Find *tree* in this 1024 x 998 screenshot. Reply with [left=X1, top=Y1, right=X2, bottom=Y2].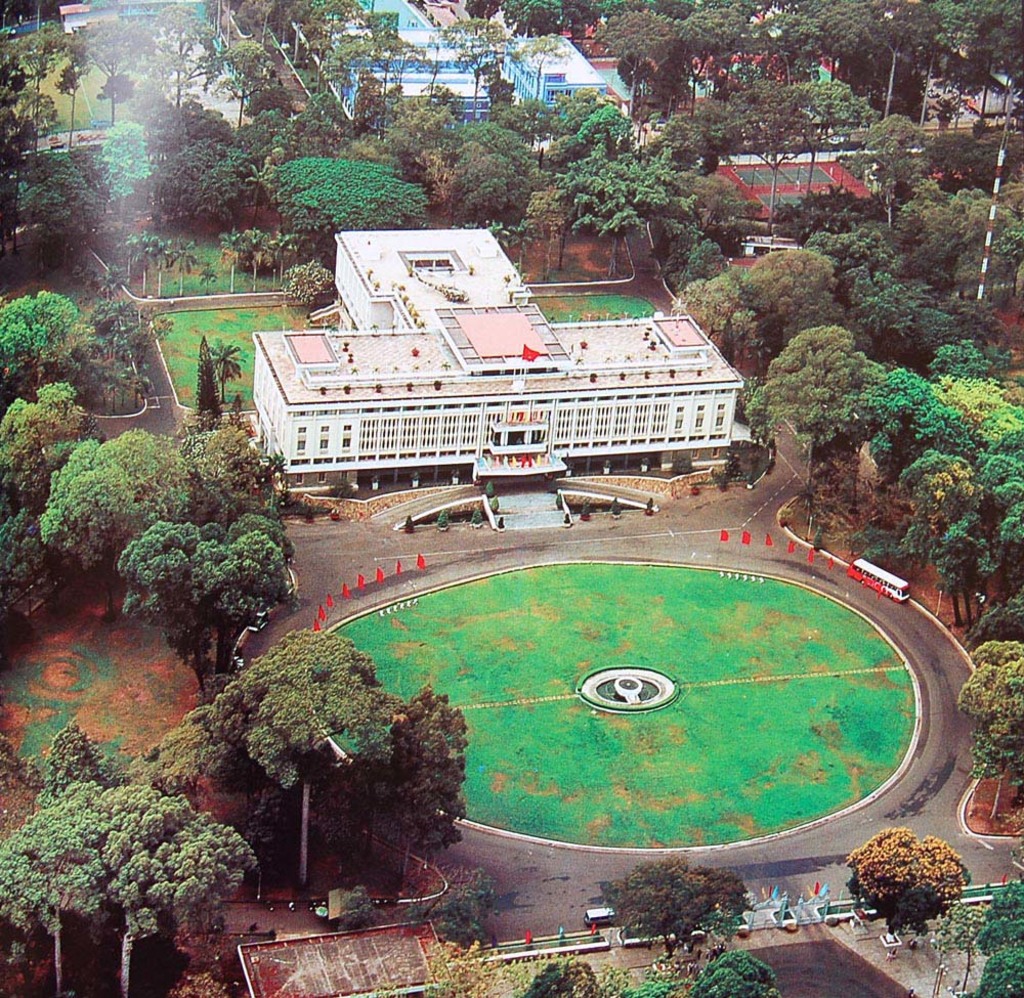
[left=93, top=785, right=251, bottom=997].
